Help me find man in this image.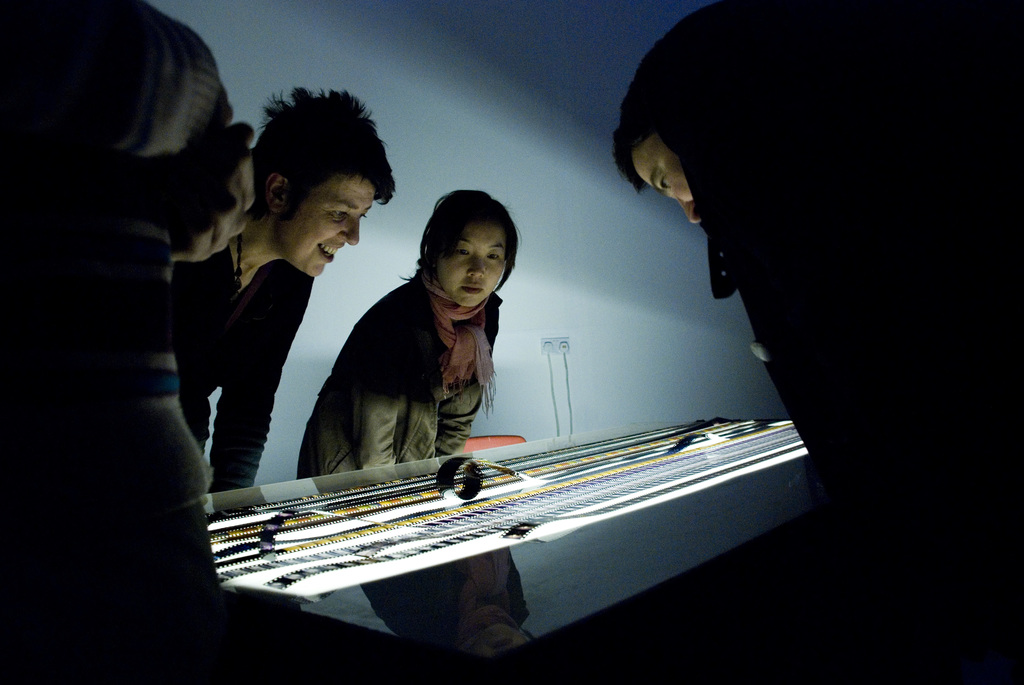
Found it: [612,0,1023,684].
